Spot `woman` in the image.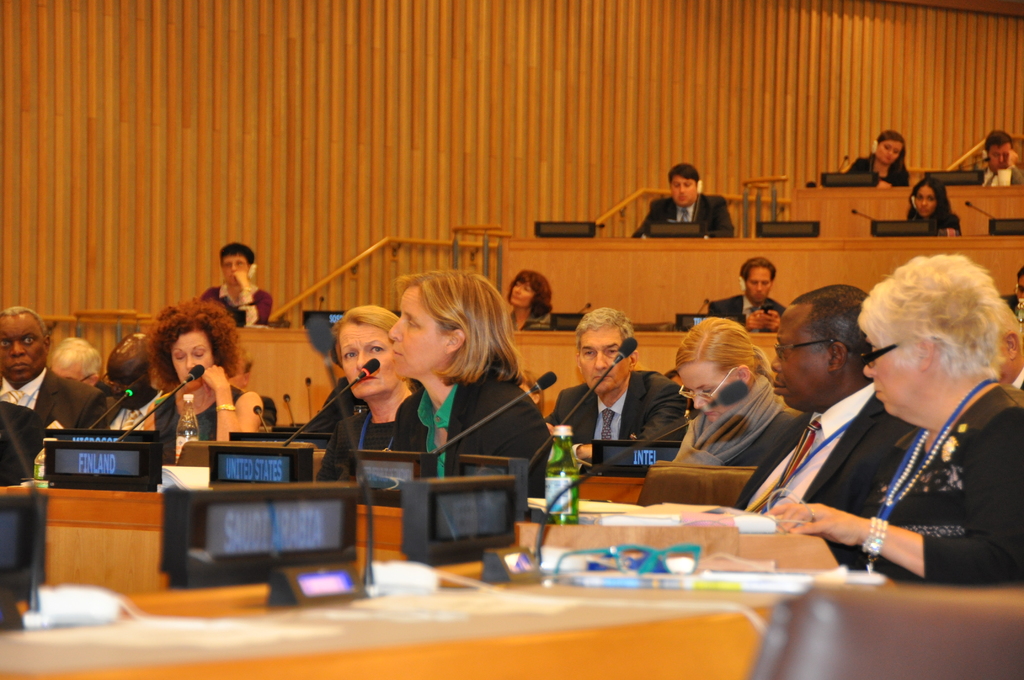
`woman` found at 143,293,262,459.
